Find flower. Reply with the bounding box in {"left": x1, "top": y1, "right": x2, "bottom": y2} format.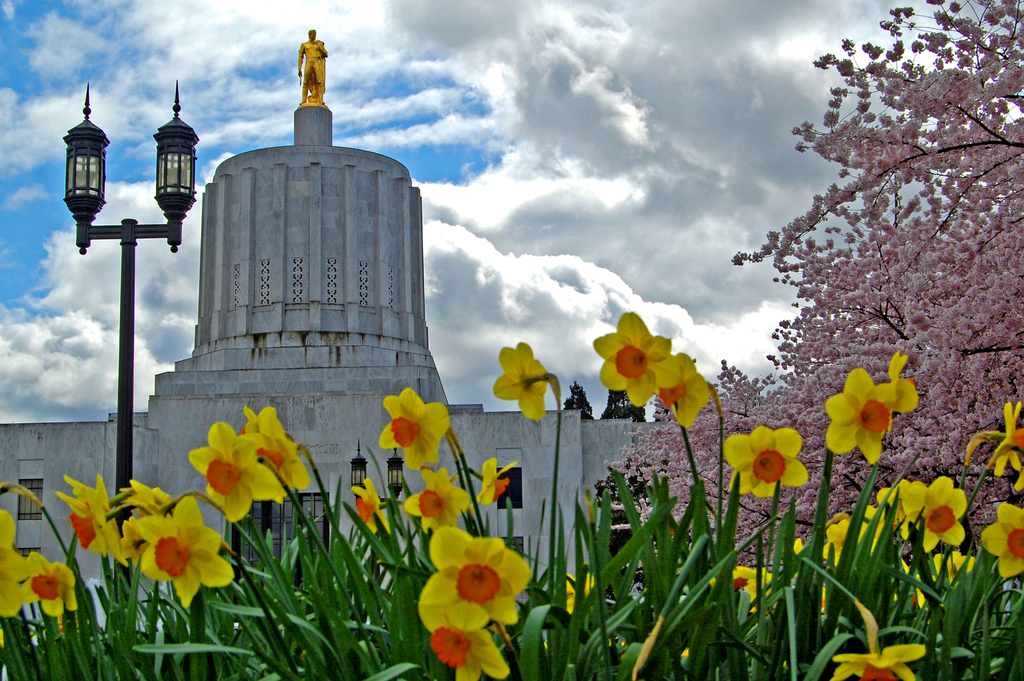
{"left": 376, "top": 387, "right": 449, "bottom": 469}.
